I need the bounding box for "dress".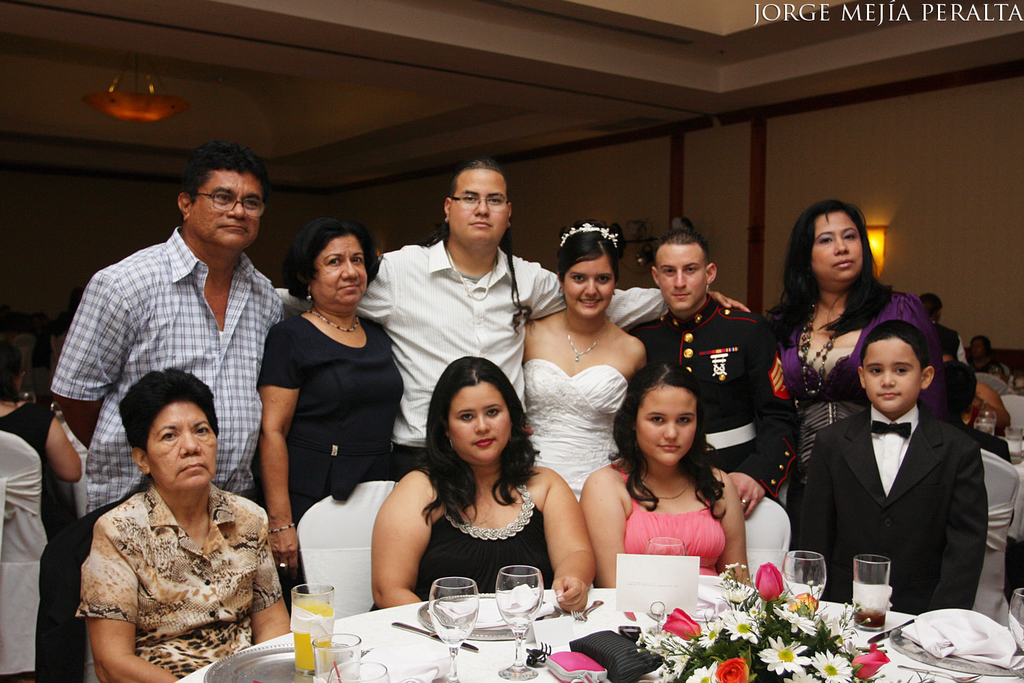
Here it is: [left=611, top=458, right=724, bottom=574].
